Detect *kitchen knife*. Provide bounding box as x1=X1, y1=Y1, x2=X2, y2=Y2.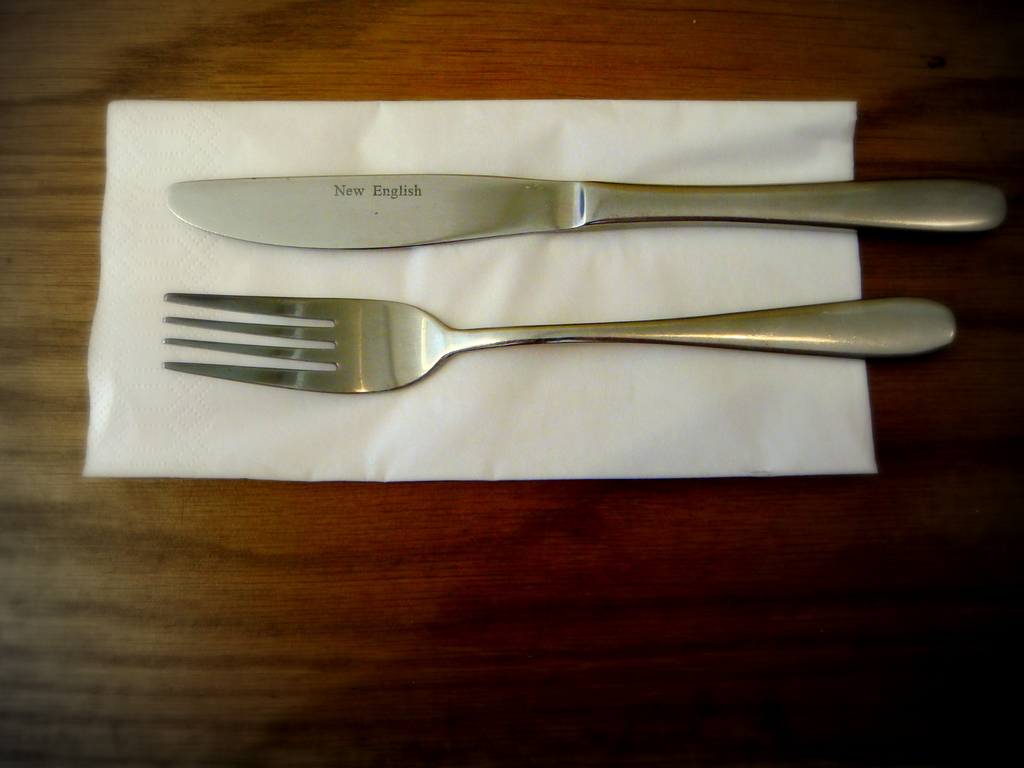
x1=164, y1=170, x2=1007, y2=252.
